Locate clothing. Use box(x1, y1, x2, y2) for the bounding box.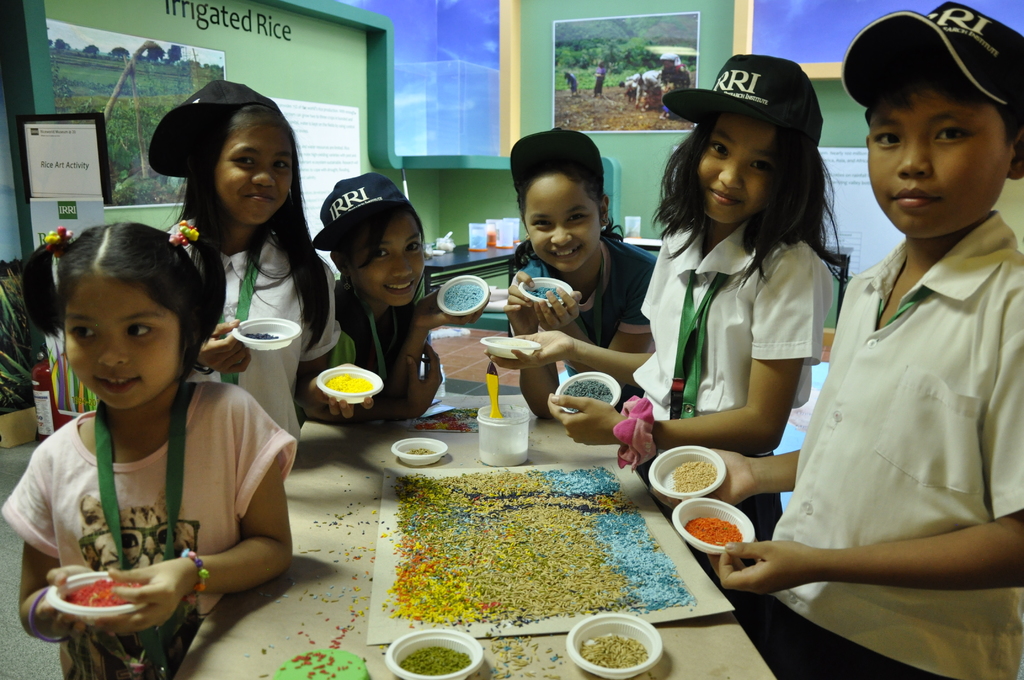
box(660, 44, 824, 156).
